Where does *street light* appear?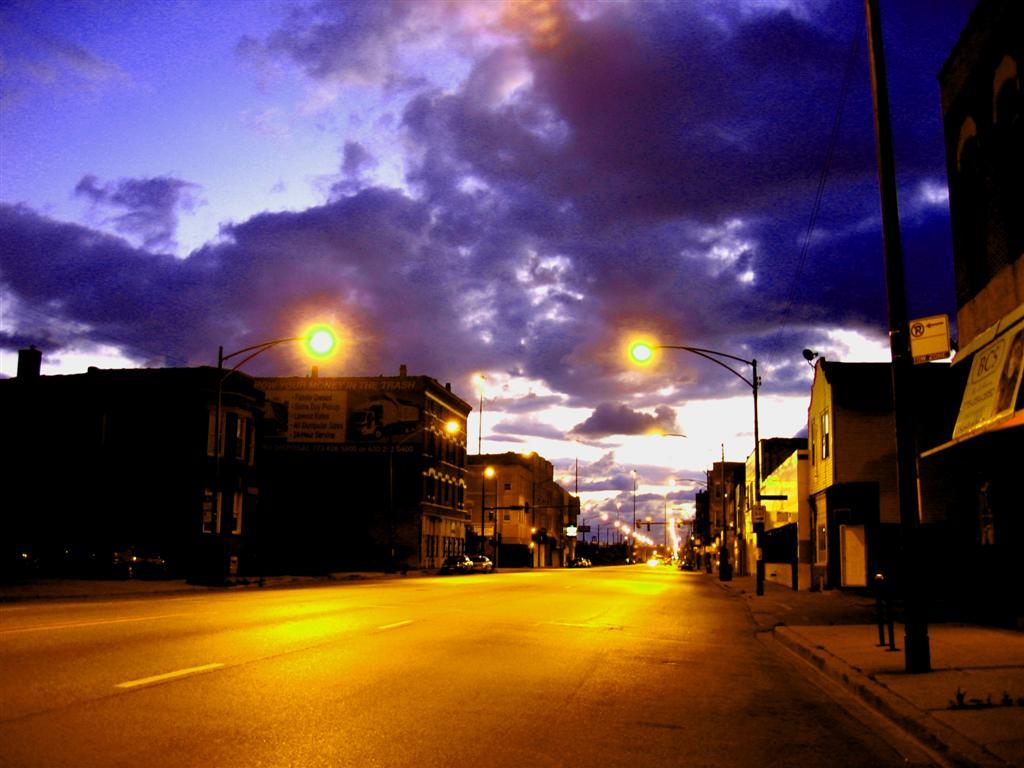
Appears at 625,342,761,596.
